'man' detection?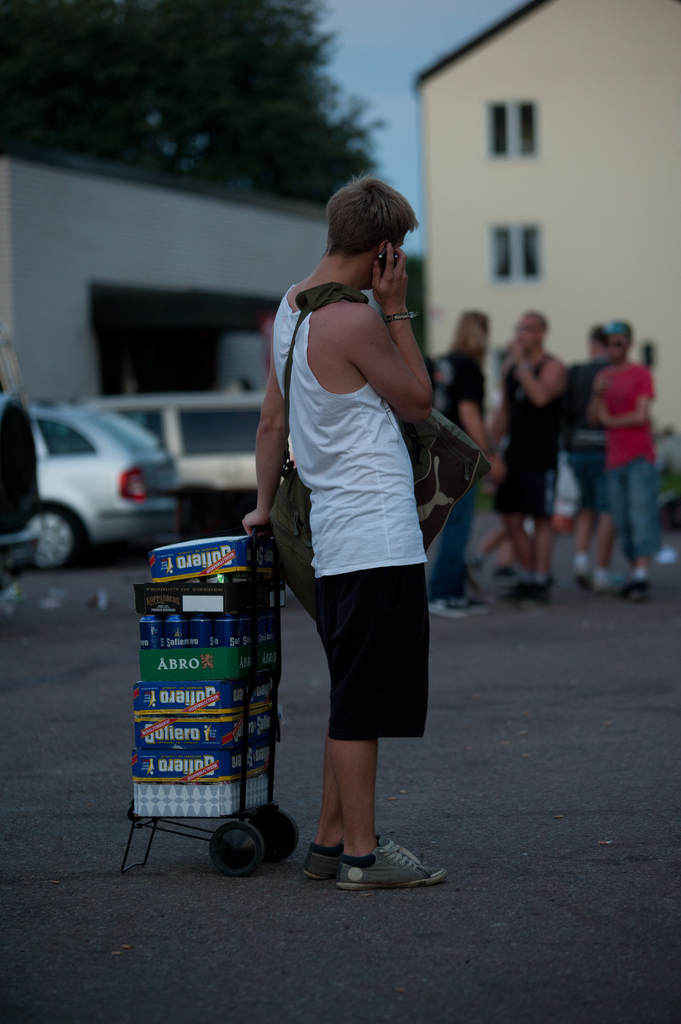
locate(573, 330, 627, 596)
